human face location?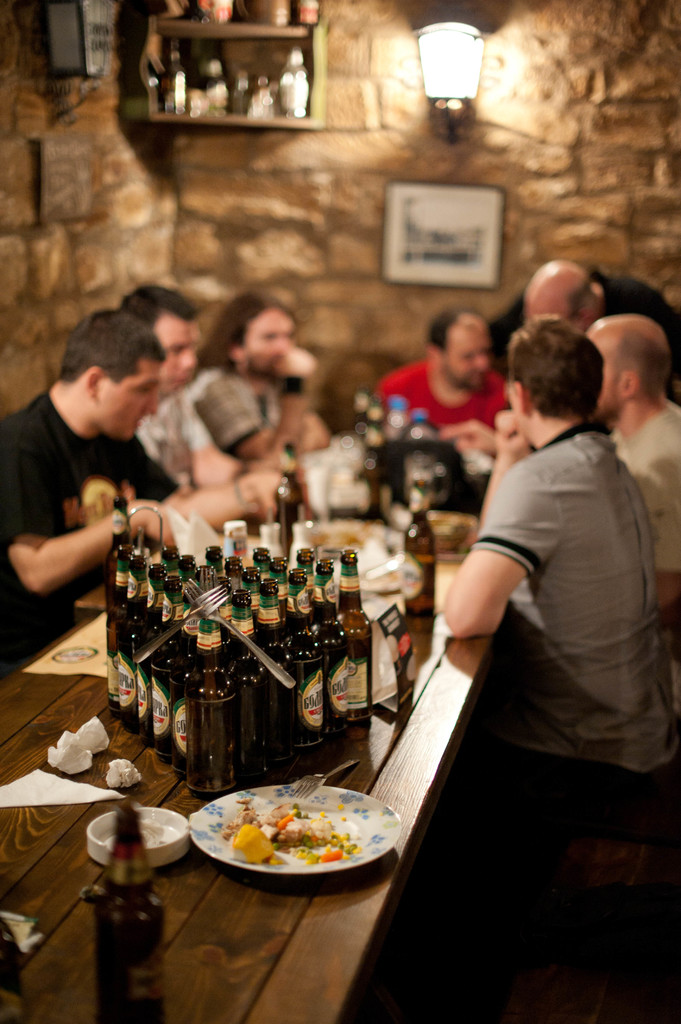
[248, 303, 295, 370]
